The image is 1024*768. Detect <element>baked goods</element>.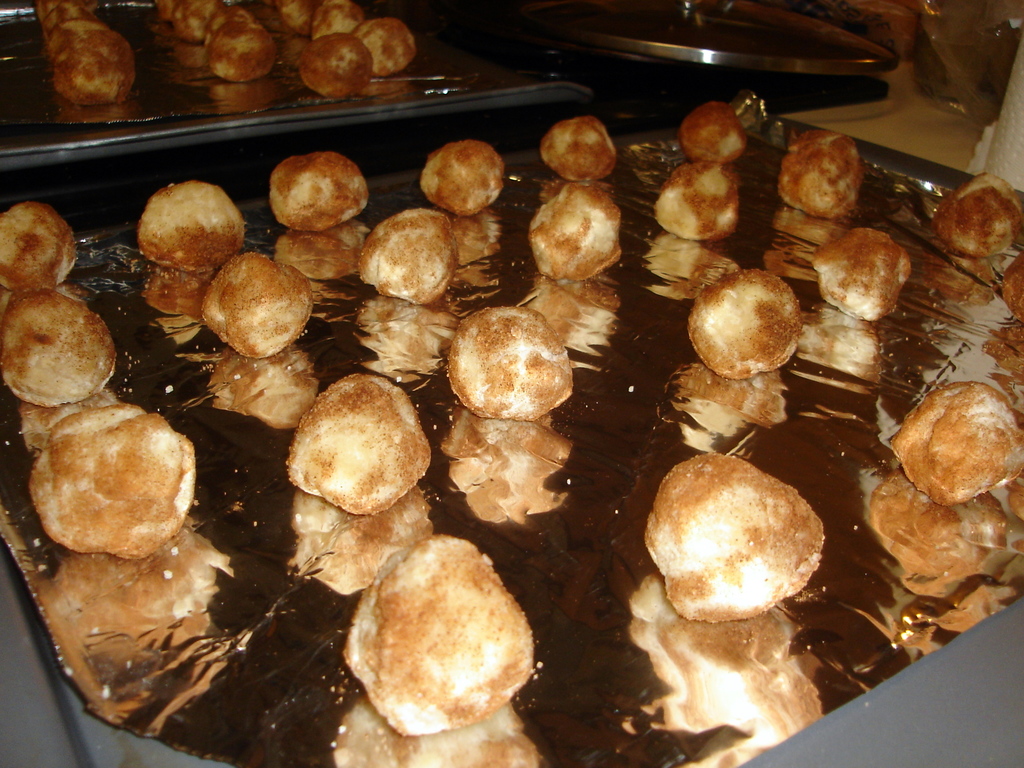
Detection: detection(419, 138, 506, 218).
